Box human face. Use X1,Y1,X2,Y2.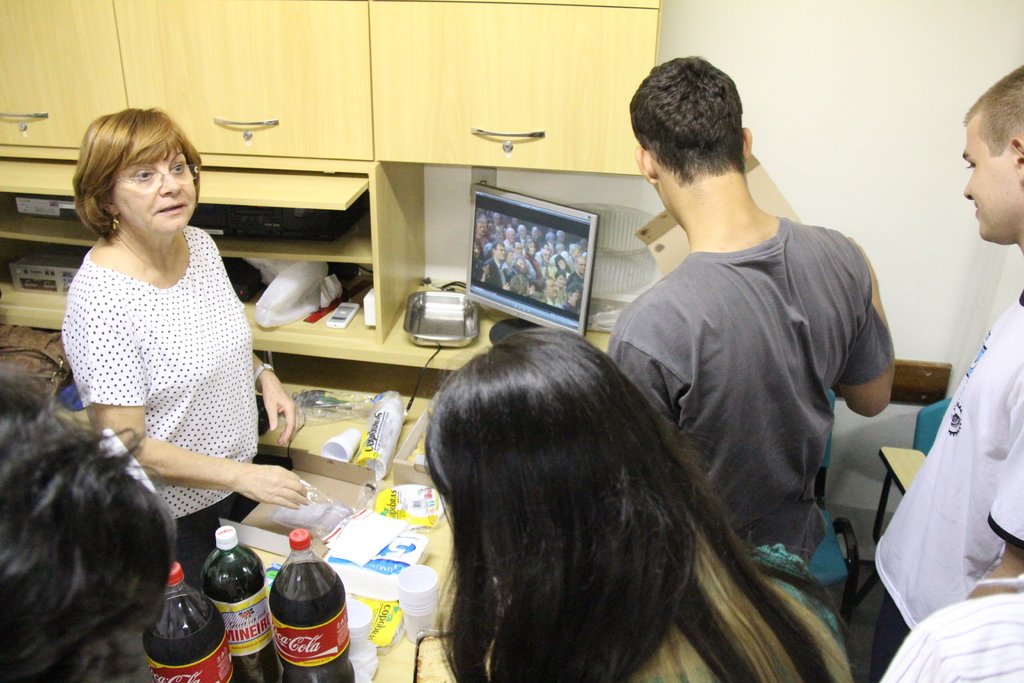
960,124,1011,240.
